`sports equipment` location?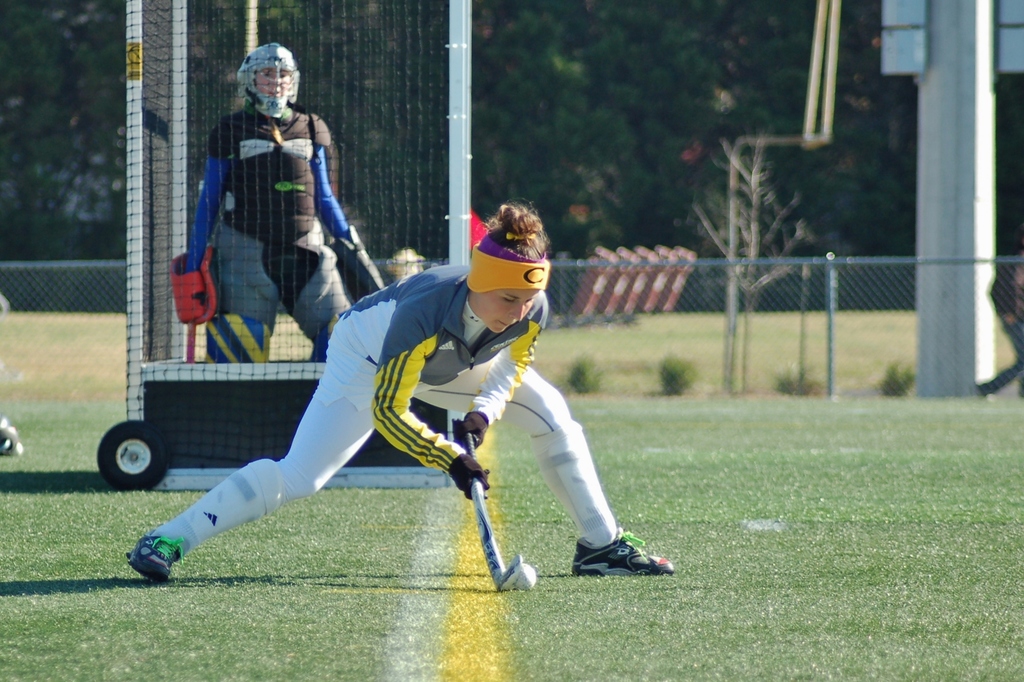
box(237, 46, 304, 120)
